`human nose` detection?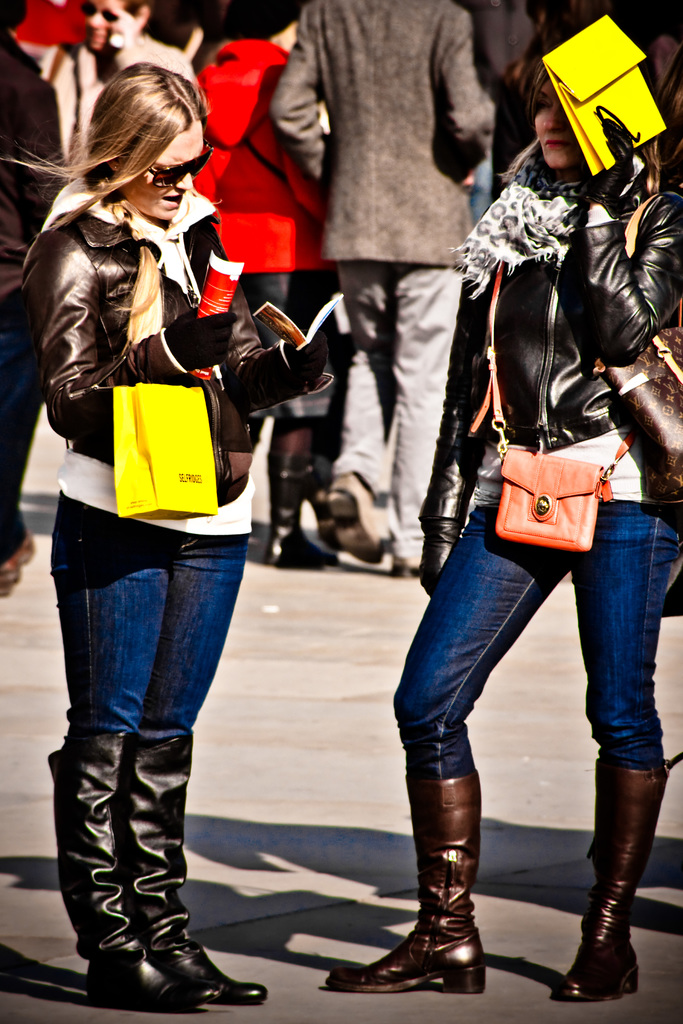
rect(543, 102, 566, 127)
